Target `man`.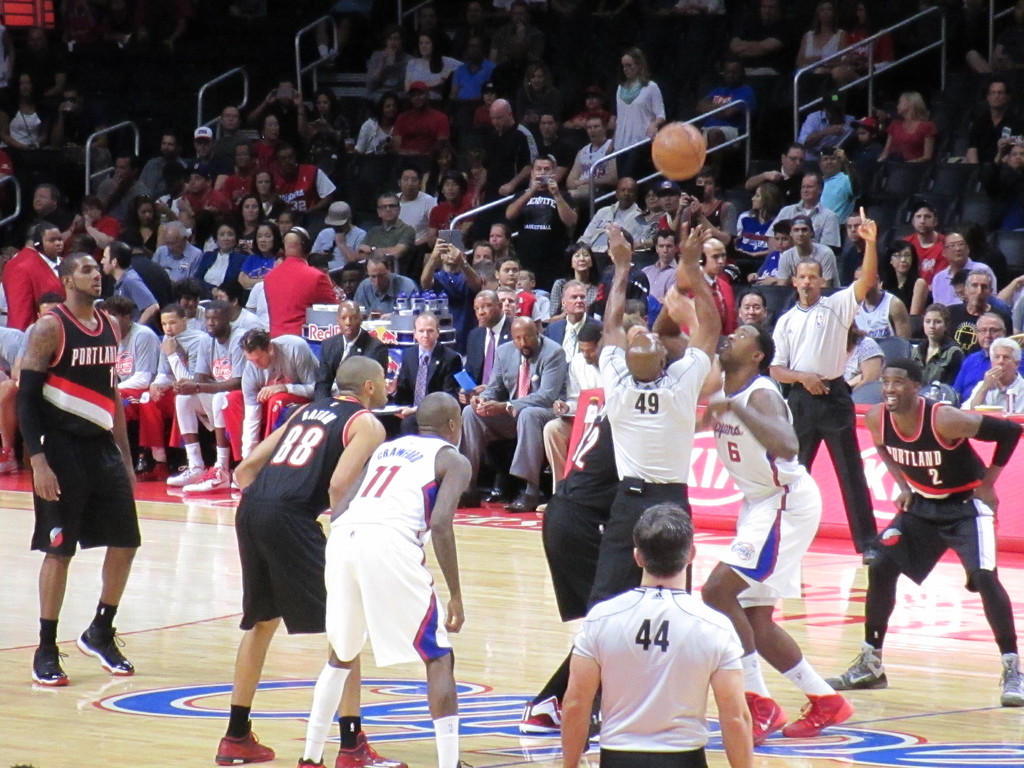
Target region: 420 246 487 315.
